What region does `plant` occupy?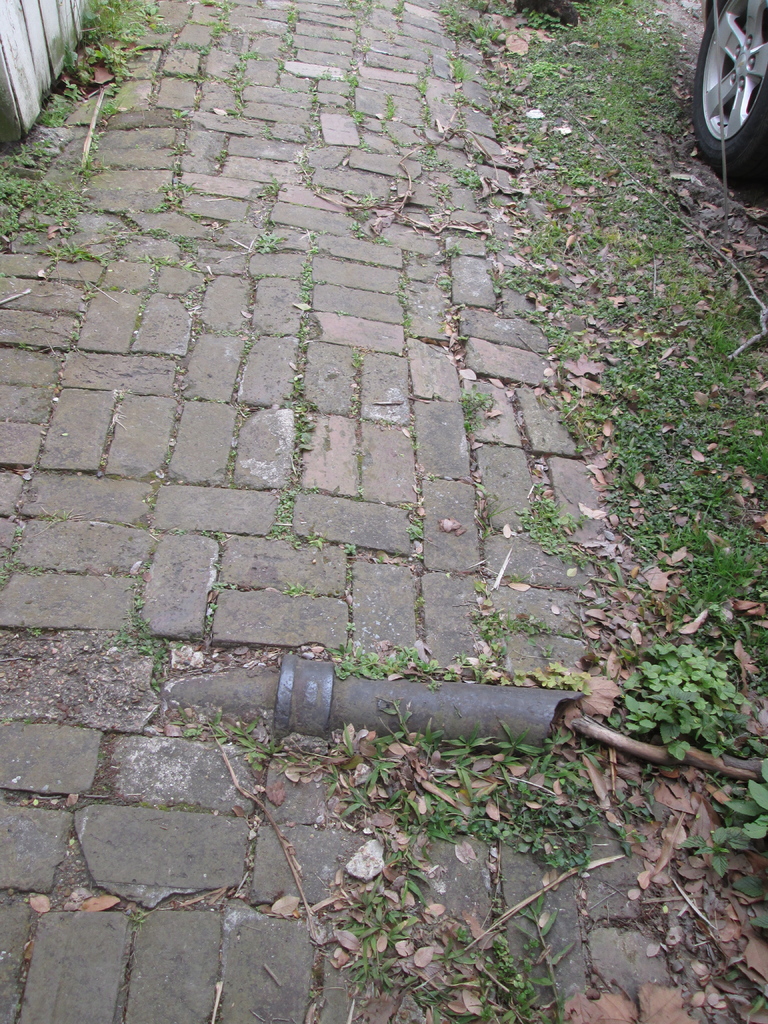
609/633/756/765.
